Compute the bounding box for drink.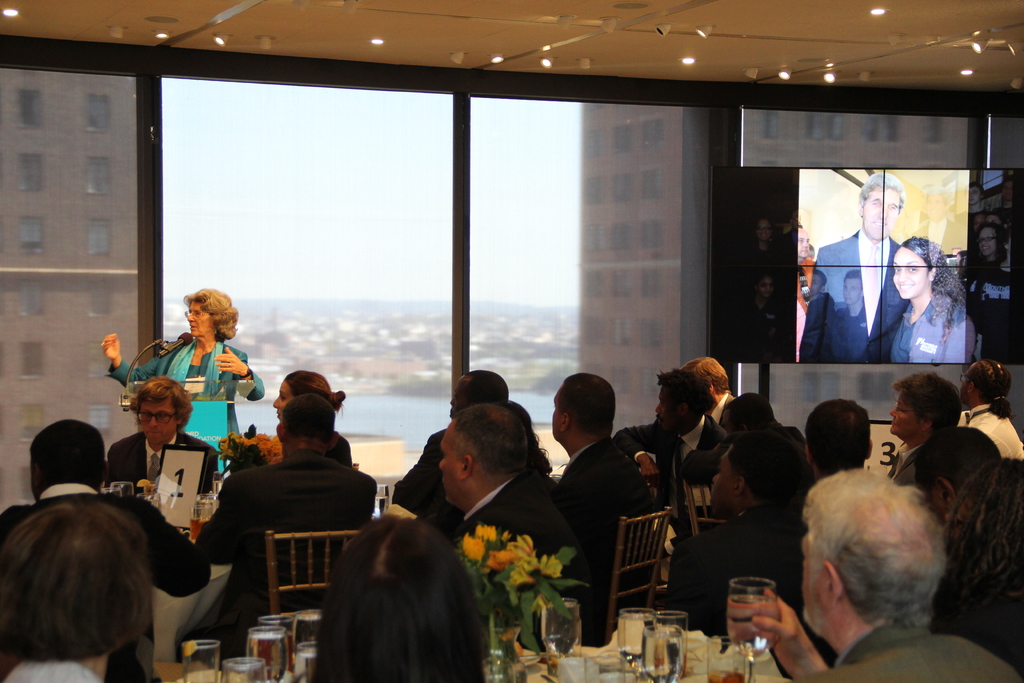
728,593,781,658.
